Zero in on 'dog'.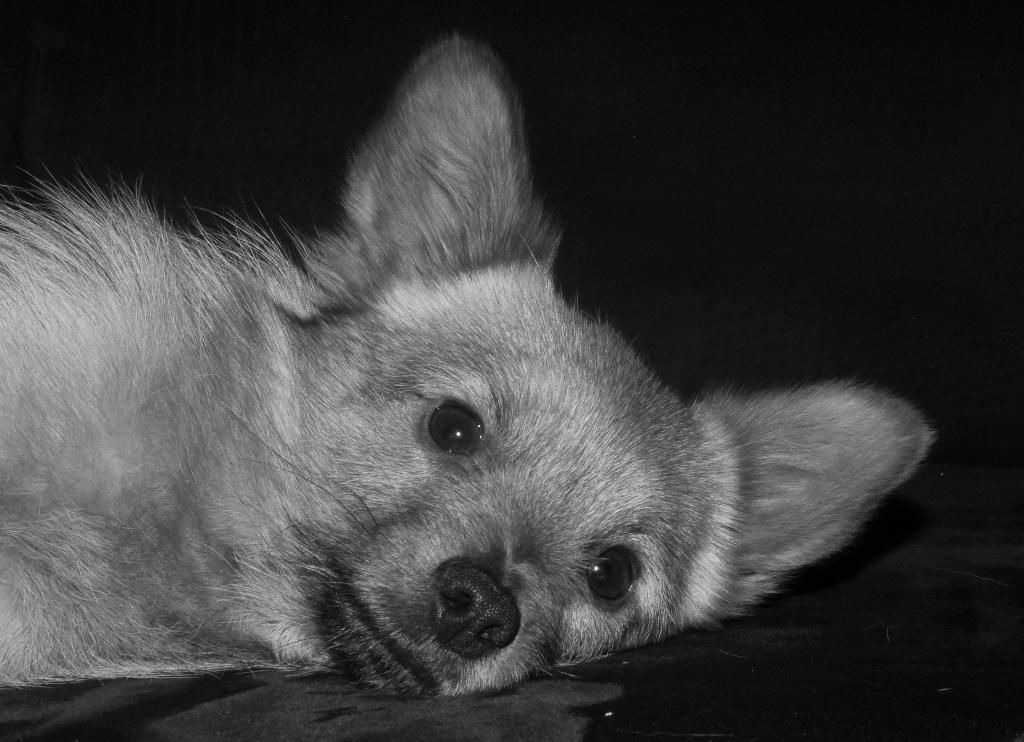
Zeroed in: bbox=[0, 31, 939, 703].
